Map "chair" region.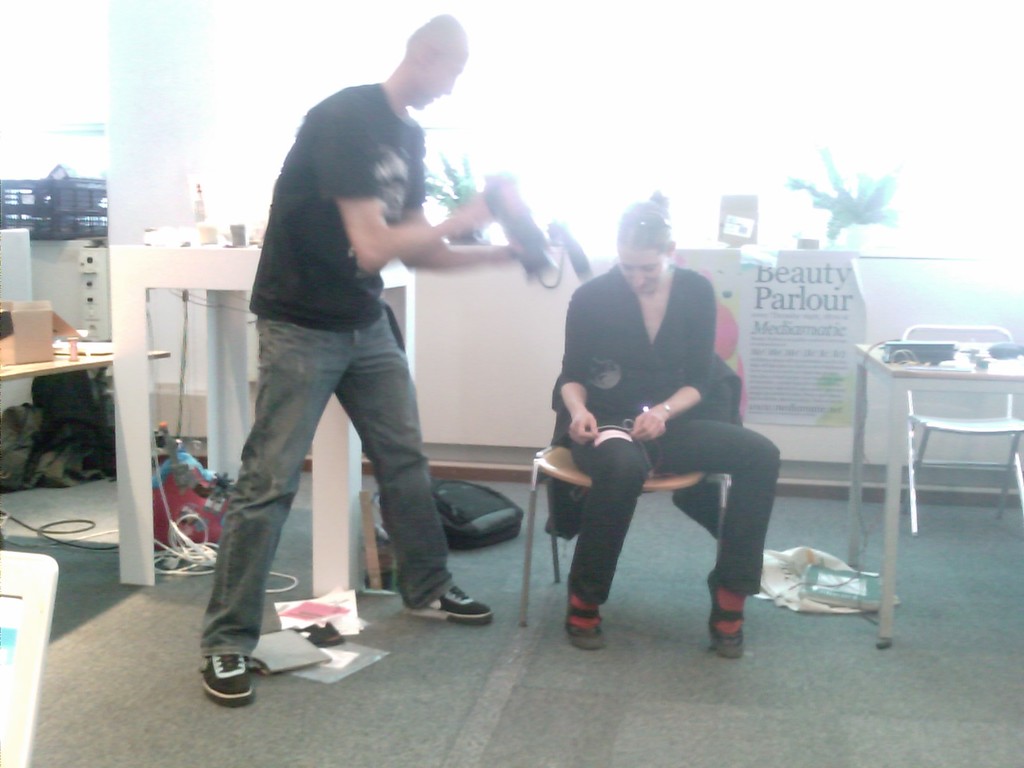
Mapped to (518,334,801,662).
